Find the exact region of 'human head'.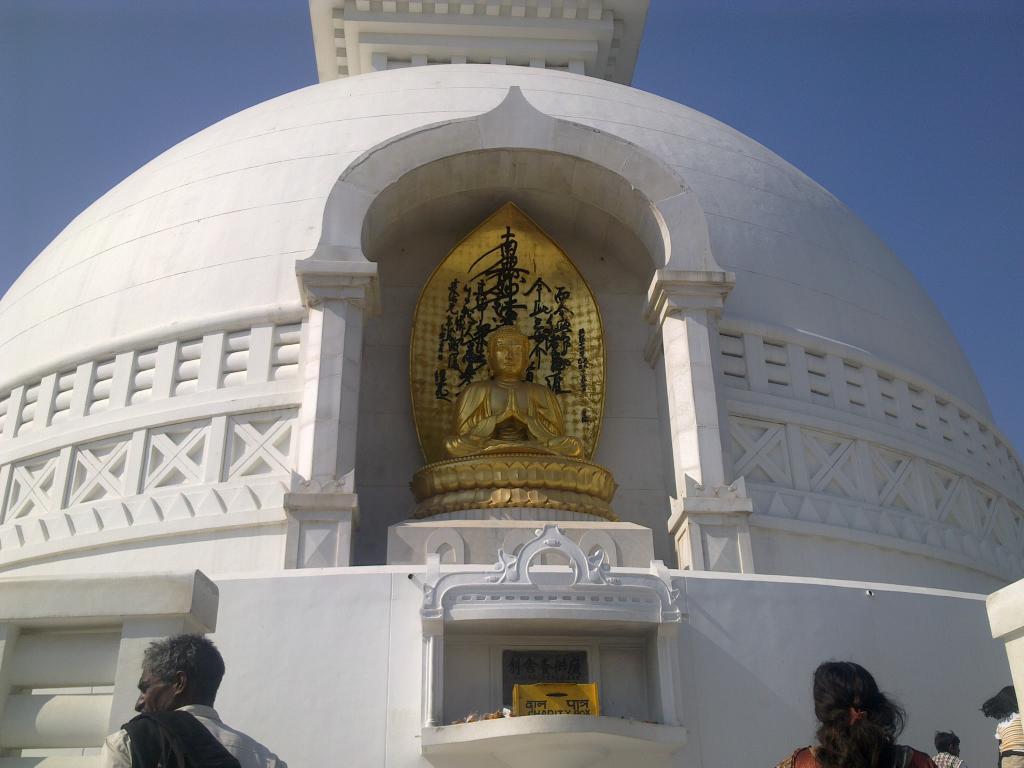
Exact region: {"x1": 134, "y1": 627, "x2": 228, "y2": 713}.
